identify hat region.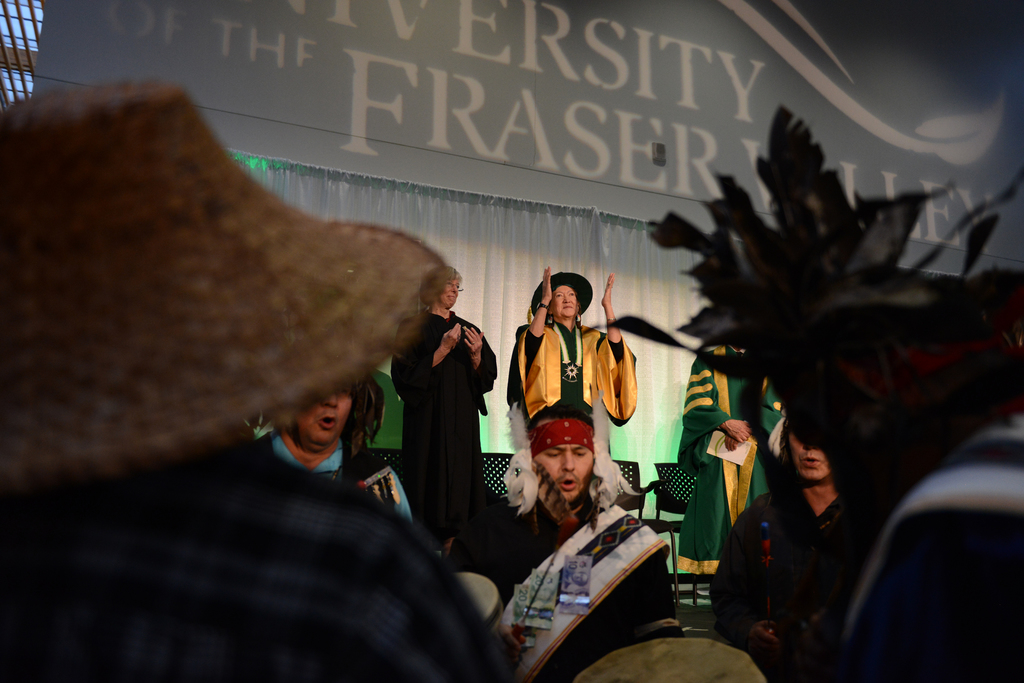
Region: select_region(0, 83, 451, 488).
